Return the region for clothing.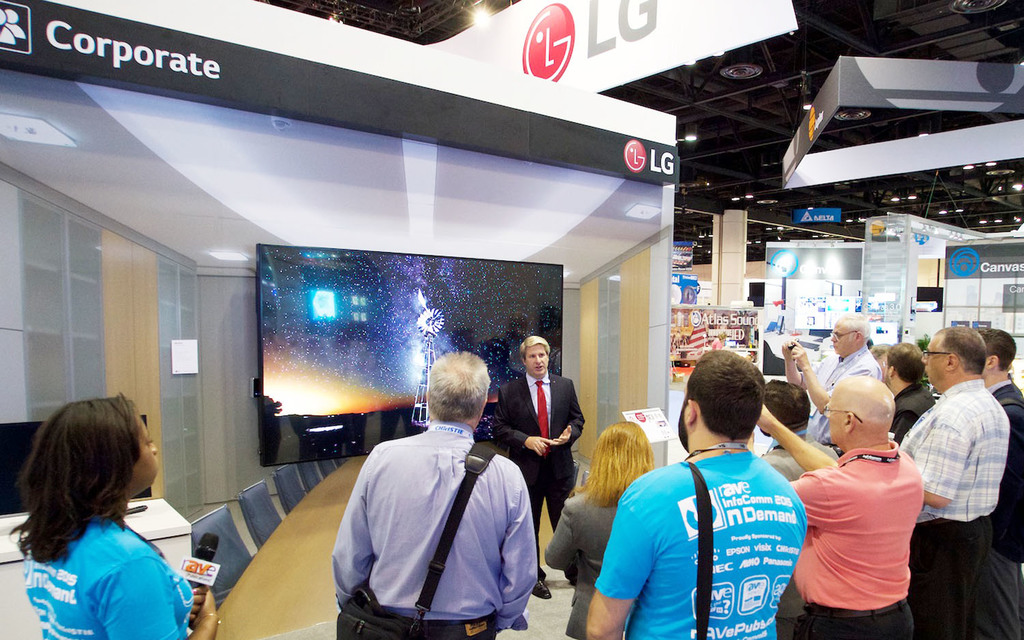
(x1=795, y1=443, x2=908, y2=639).
